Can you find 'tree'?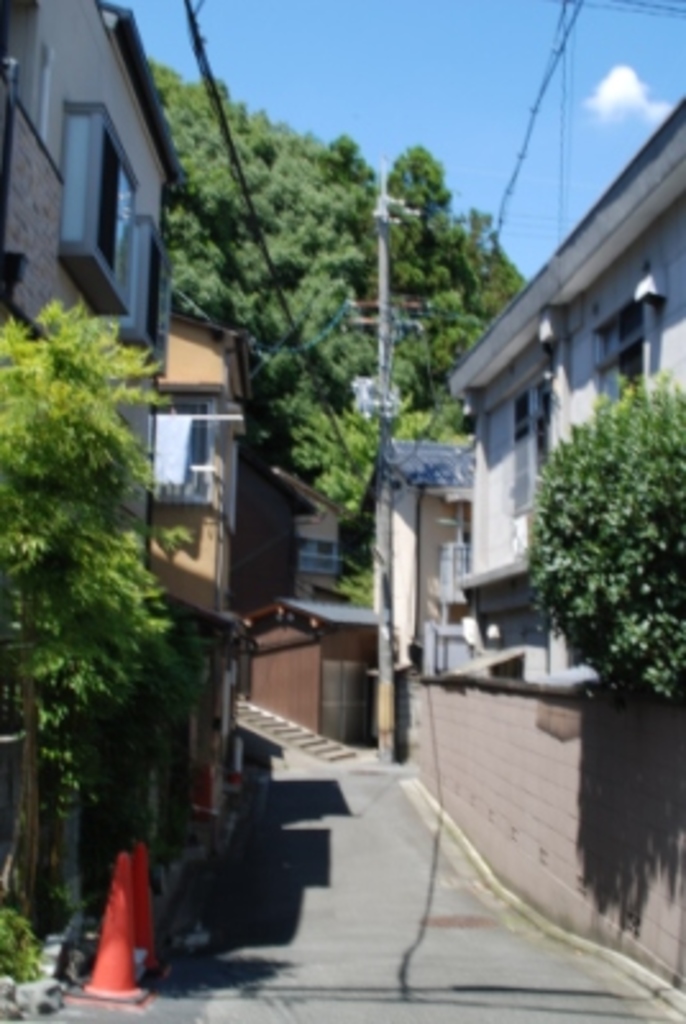
Yes, bounding box: (8,210,200,929).
